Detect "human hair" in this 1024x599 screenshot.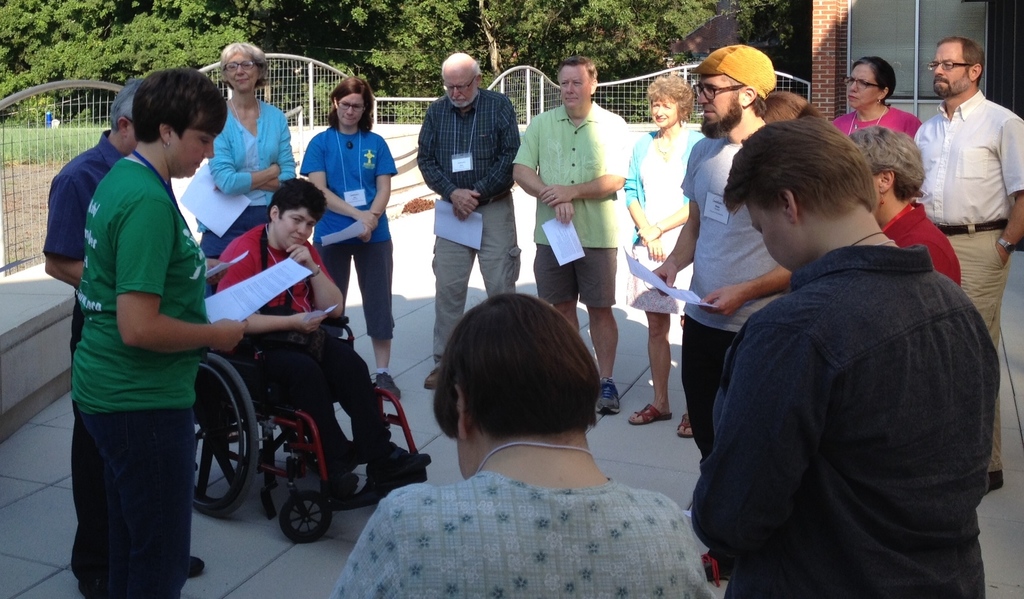
Detection: crop(641, 71, 697, 122).
